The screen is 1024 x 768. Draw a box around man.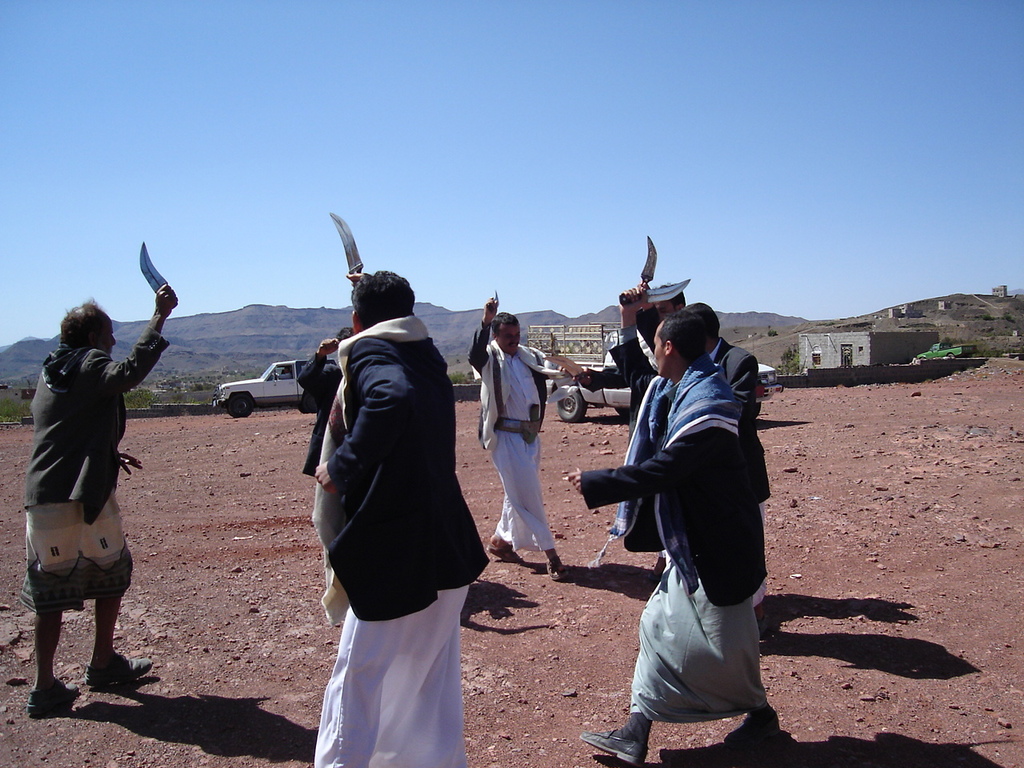
311 263 487 767.
